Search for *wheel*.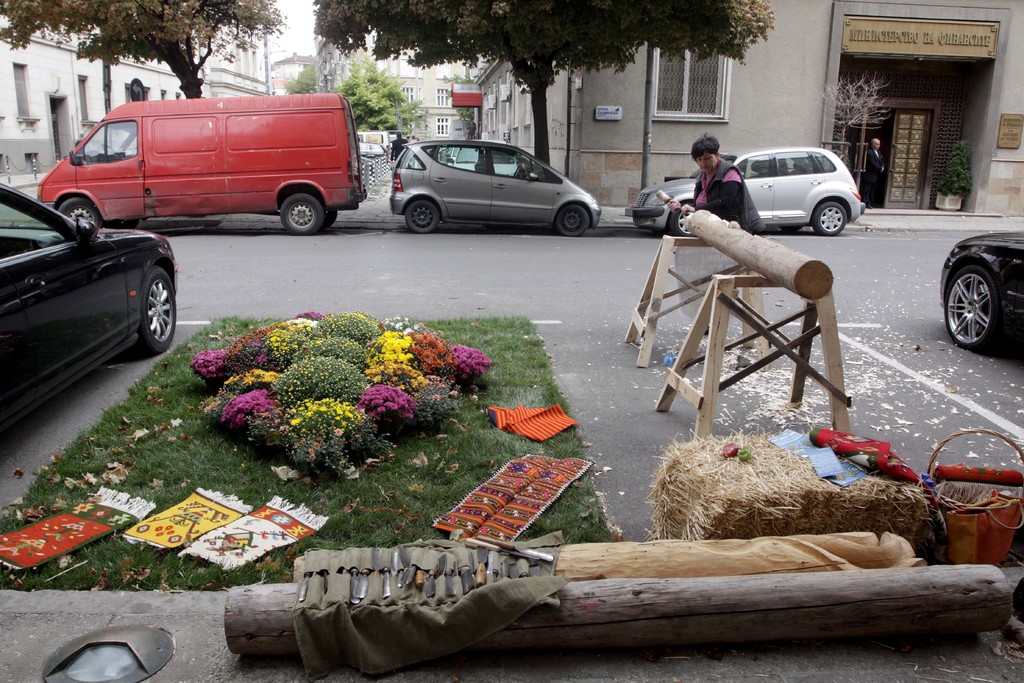
Found at BBox(323, 209, 336, 229).
